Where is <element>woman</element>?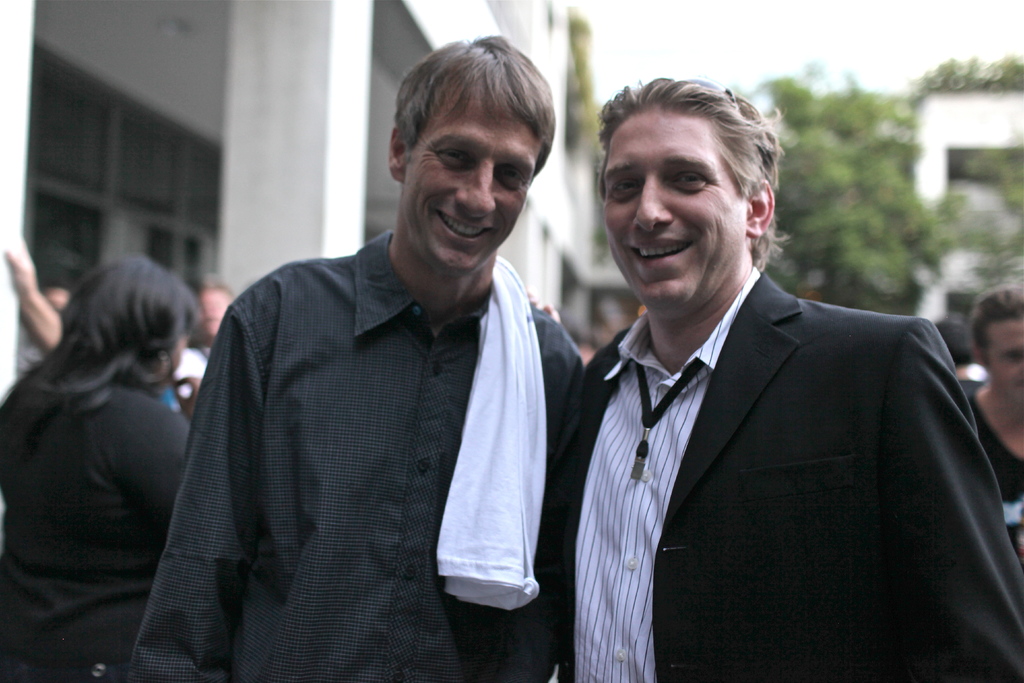
bbox=[0, 257, 202, 682].
